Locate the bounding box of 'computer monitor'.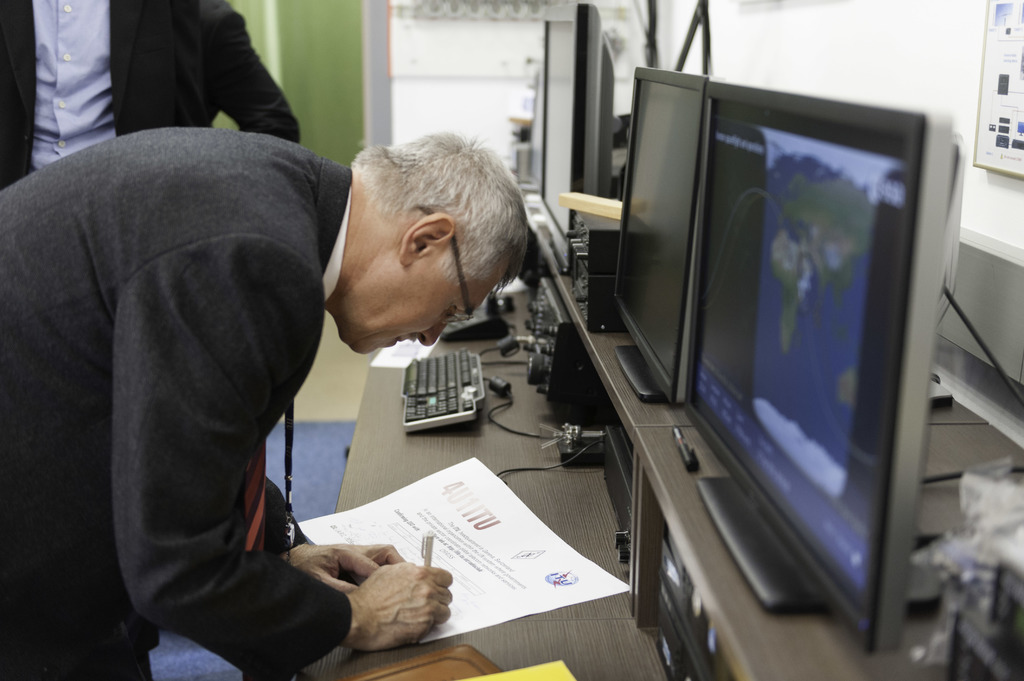
Bounding box: <box>629,68,934,644</box>.
